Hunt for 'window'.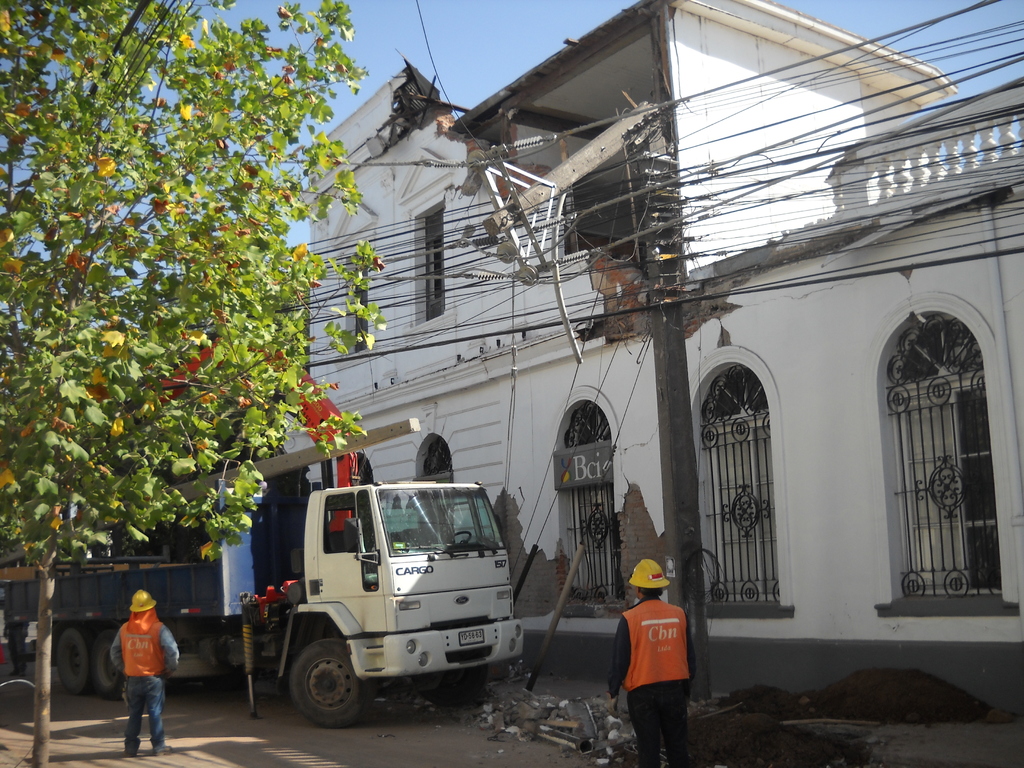
Hunted down at 354/449/372/486.
